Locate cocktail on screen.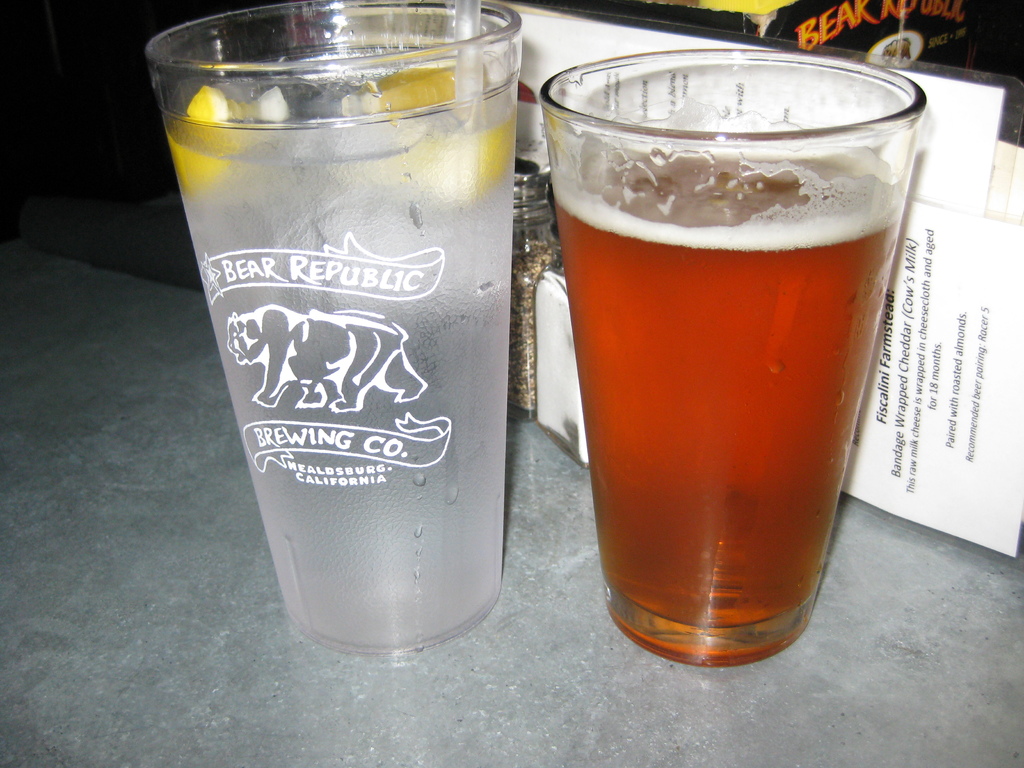
On screen at (left=144, top=0, right=522, bottom=658).
